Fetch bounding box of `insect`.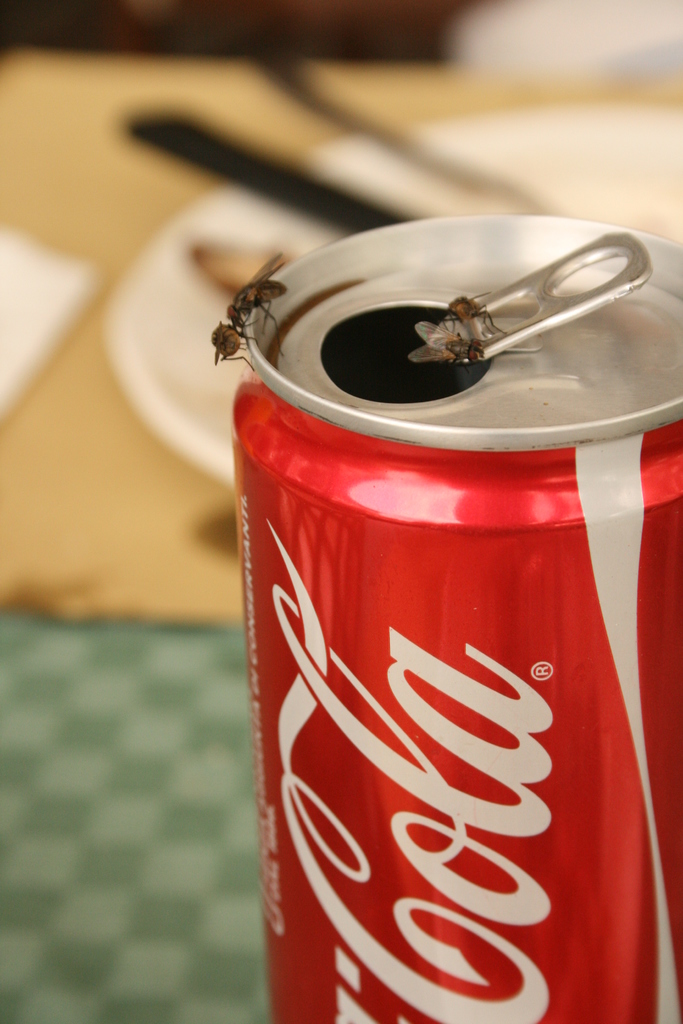
Bbox: [204,314,257,373].
